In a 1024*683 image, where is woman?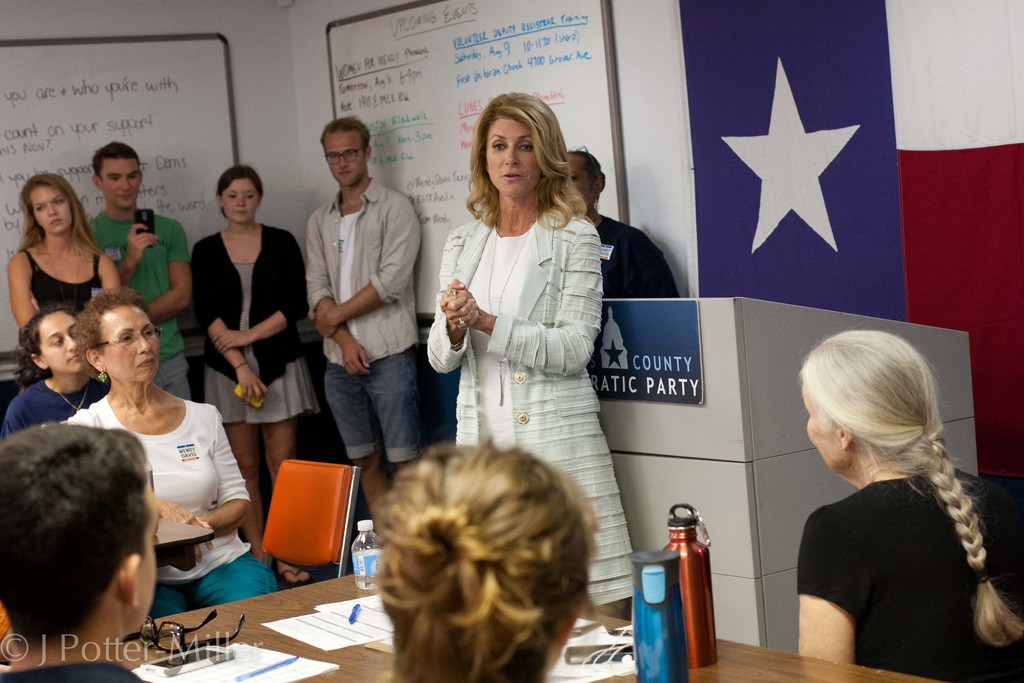
bbox=[0, 308, 113, 443].
